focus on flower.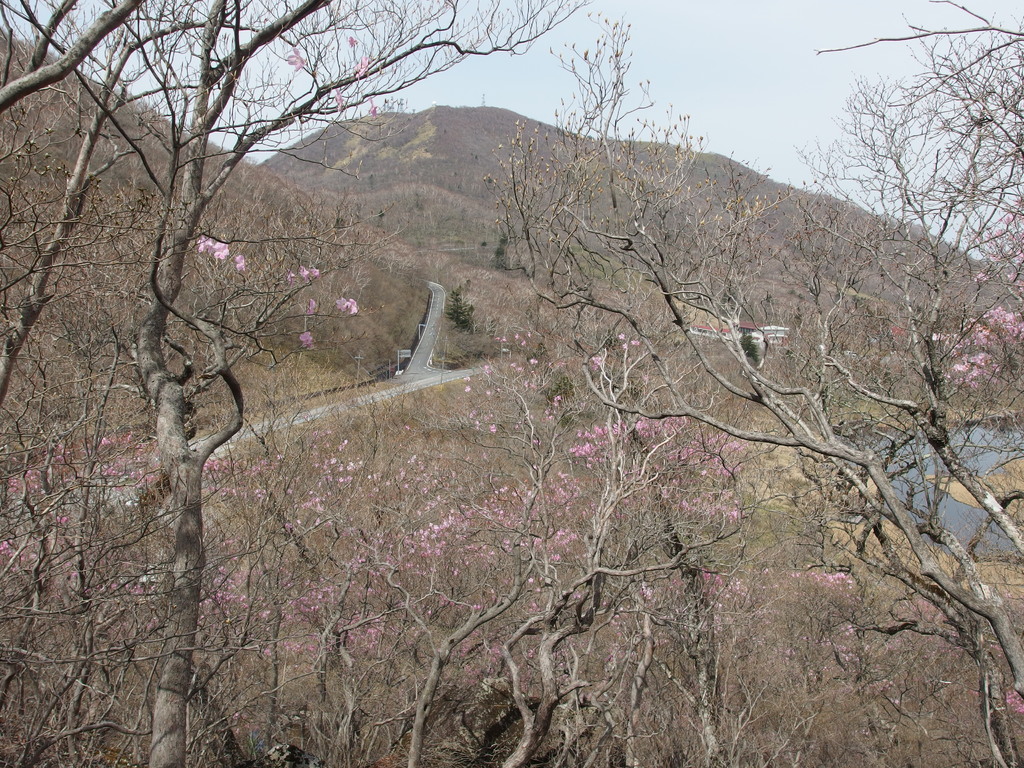
Focused at x1=335 y1=294 x2=349 y2=314.
